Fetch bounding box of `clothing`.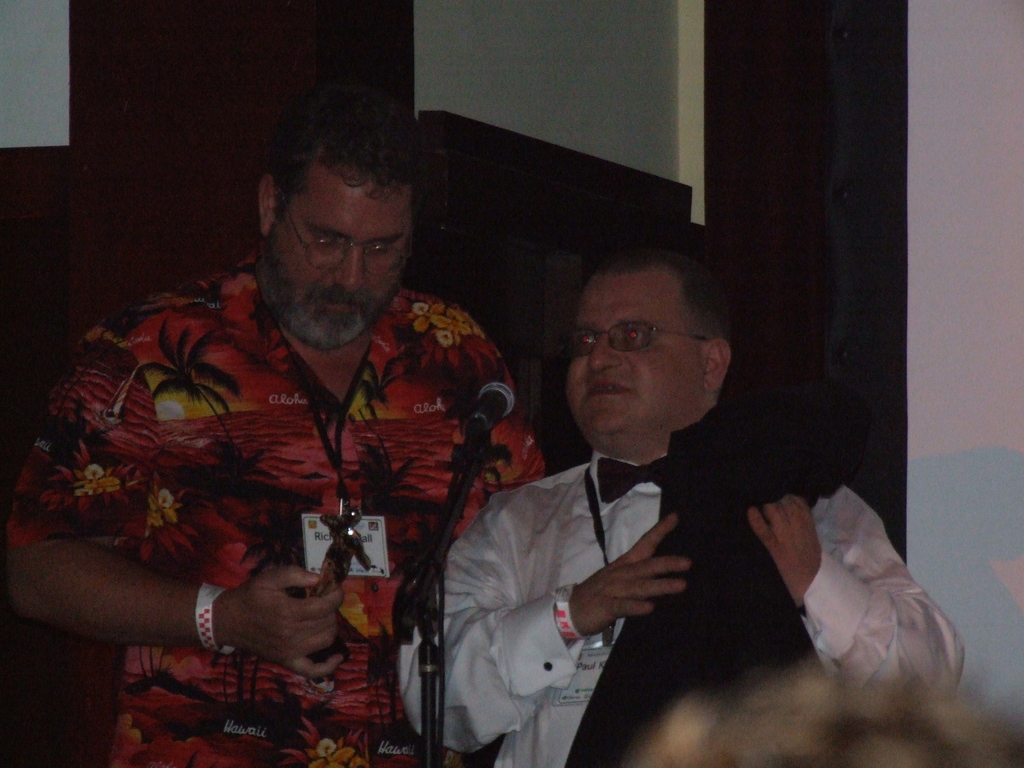
Bbox: [397, 373, 964, 767].
